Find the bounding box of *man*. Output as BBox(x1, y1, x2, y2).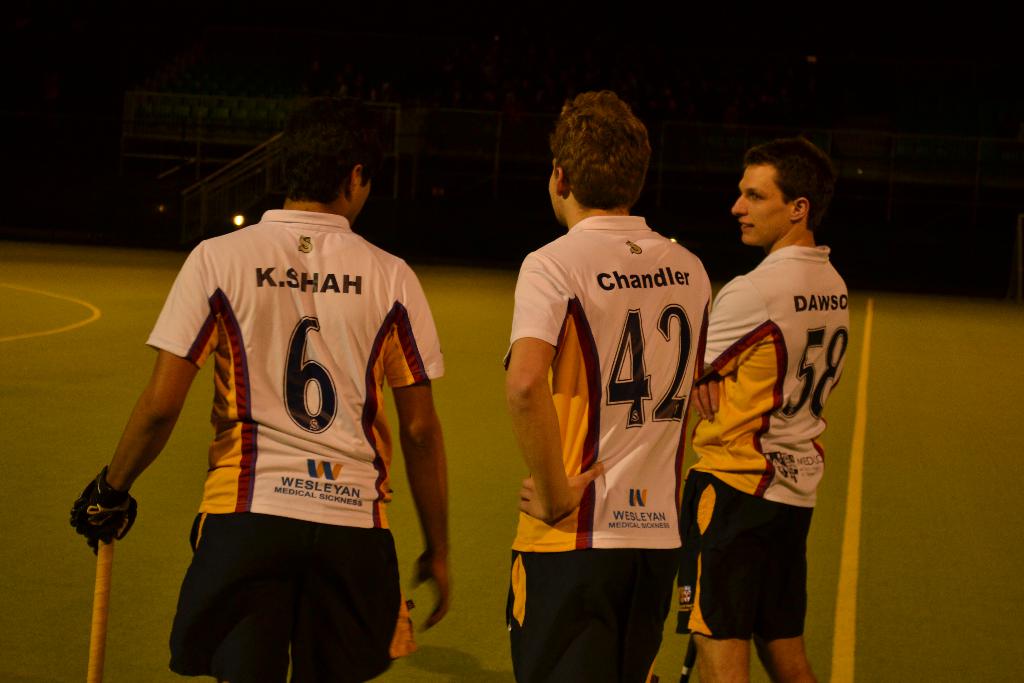
BBox(505, 90, 715, 682).
